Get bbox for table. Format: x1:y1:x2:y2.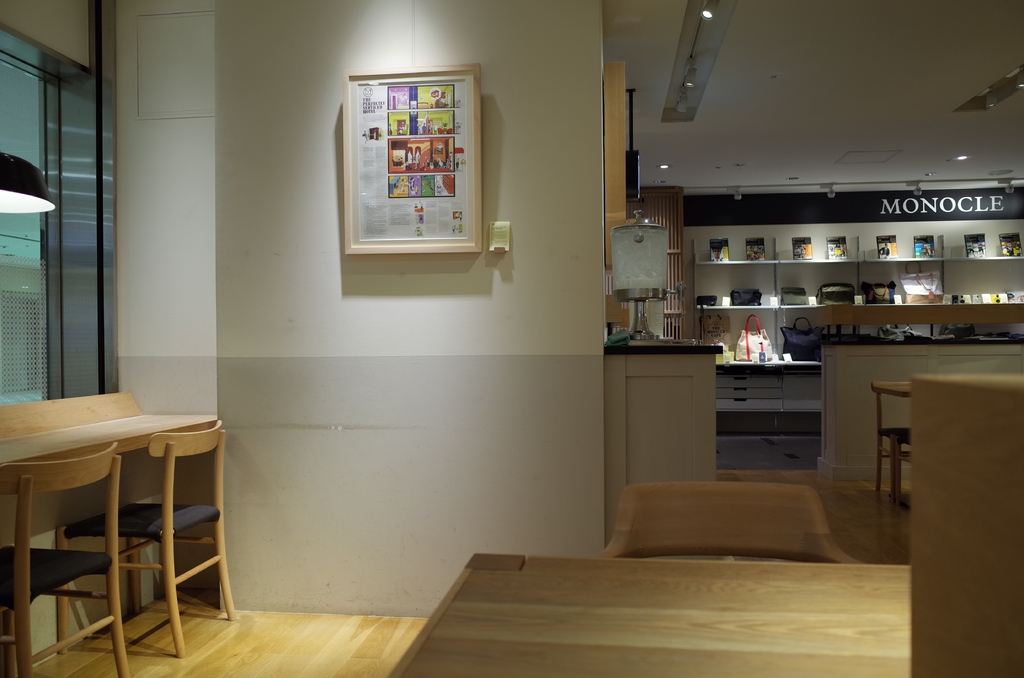
606:343:726:534.
